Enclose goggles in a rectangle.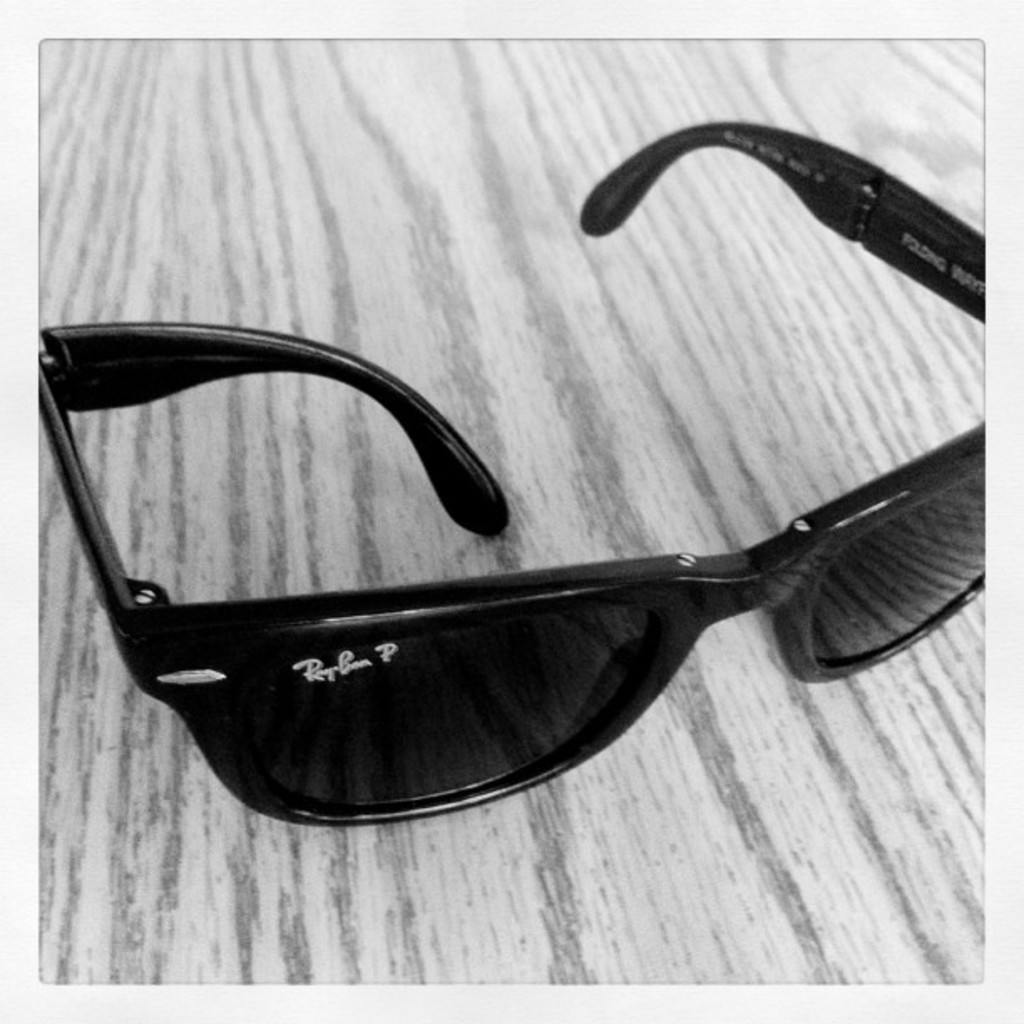
[left=0, top=119, right=1016, bottom=825].
